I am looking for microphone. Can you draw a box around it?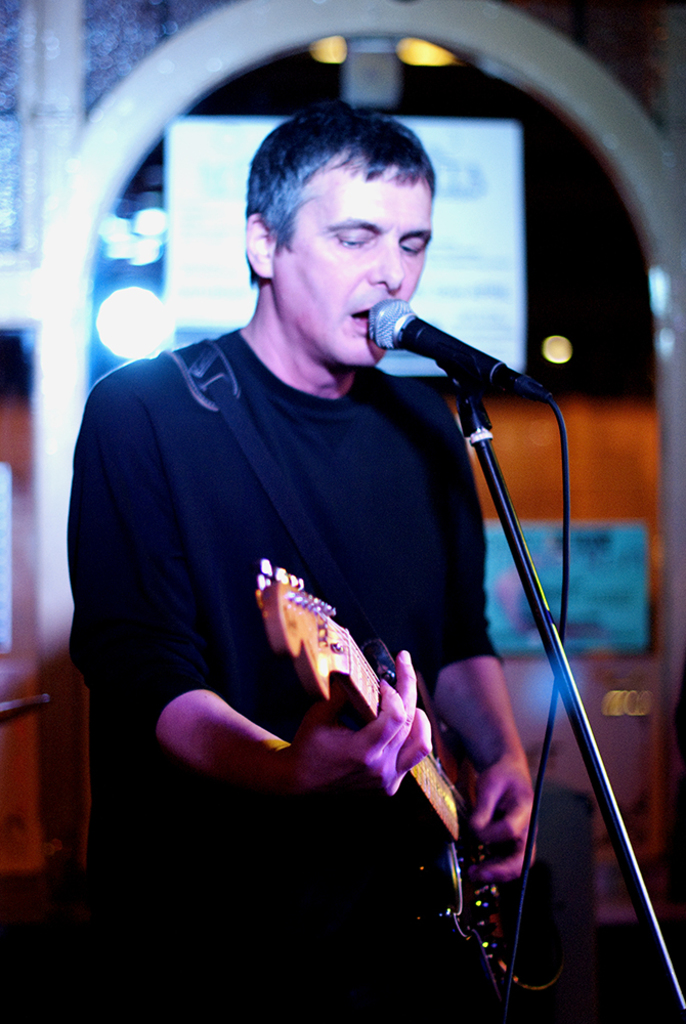
Sure, the bounding box is box=[349, 286, 545, 414].
